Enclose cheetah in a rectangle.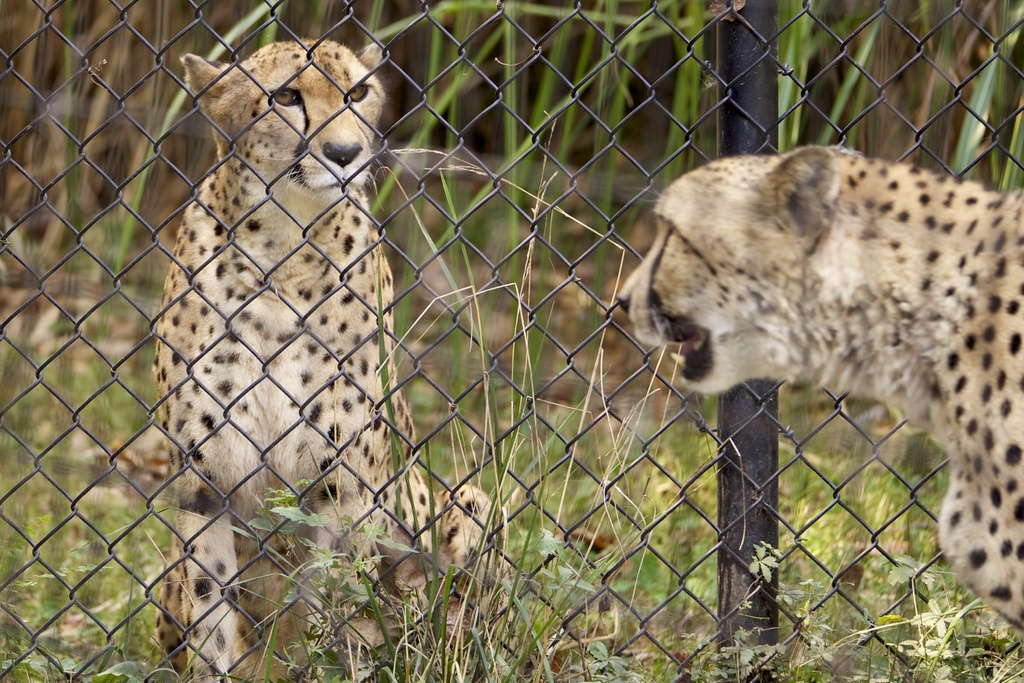
<bbox>617, 147, 1023, 632</bbox>.
